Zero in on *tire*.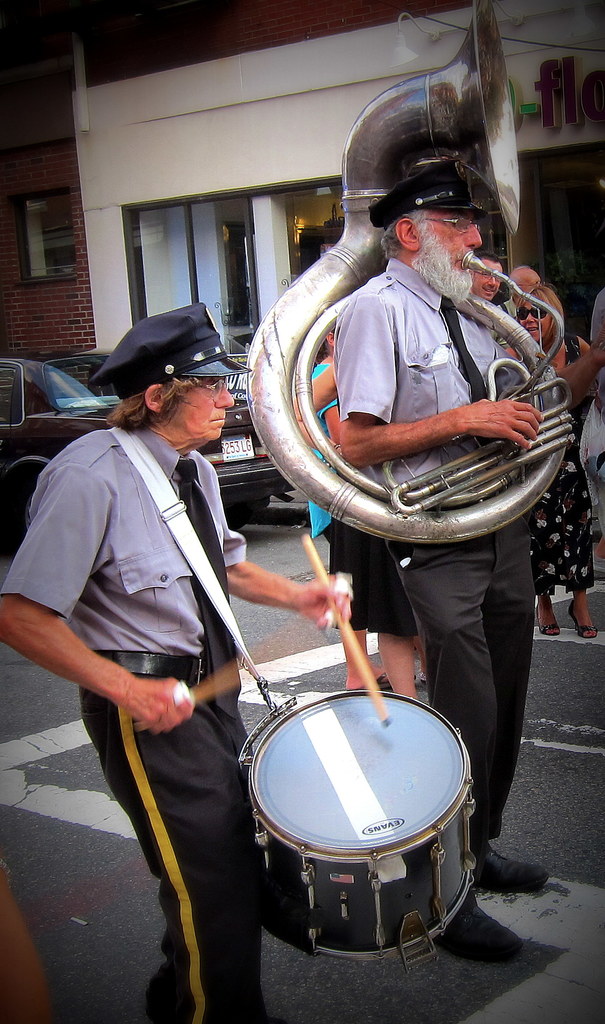
Zeroed in: x1=8, y1=471, x2=42, y2=549.
